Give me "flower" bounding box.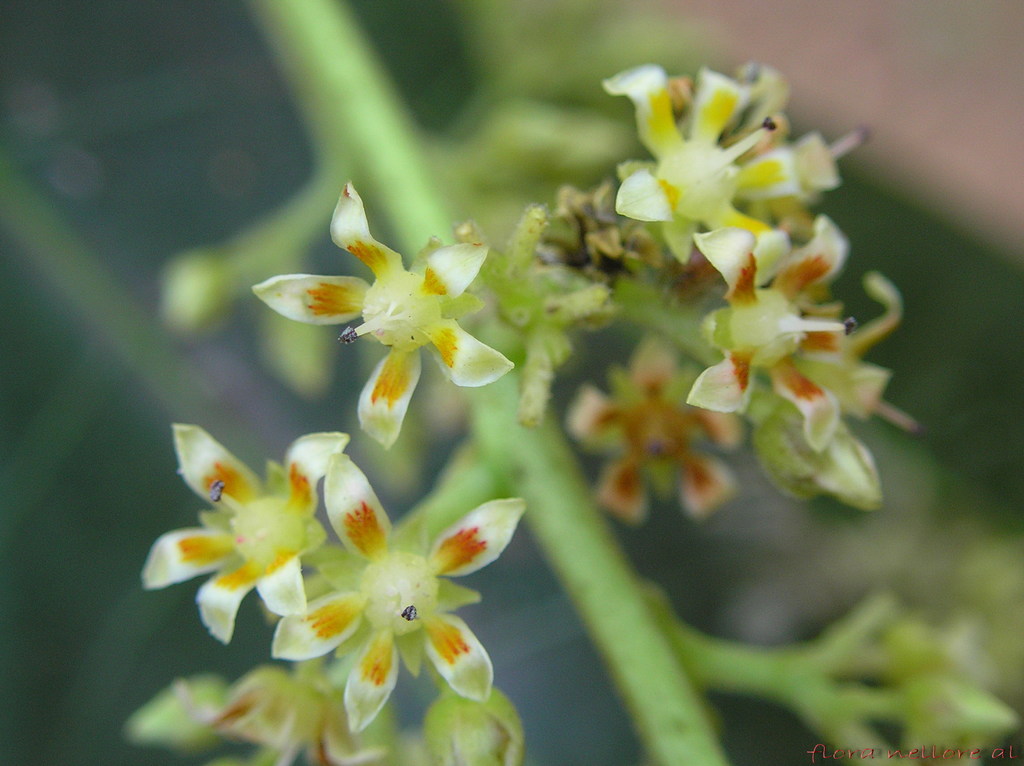
crop(251, 450, 515, 723).
